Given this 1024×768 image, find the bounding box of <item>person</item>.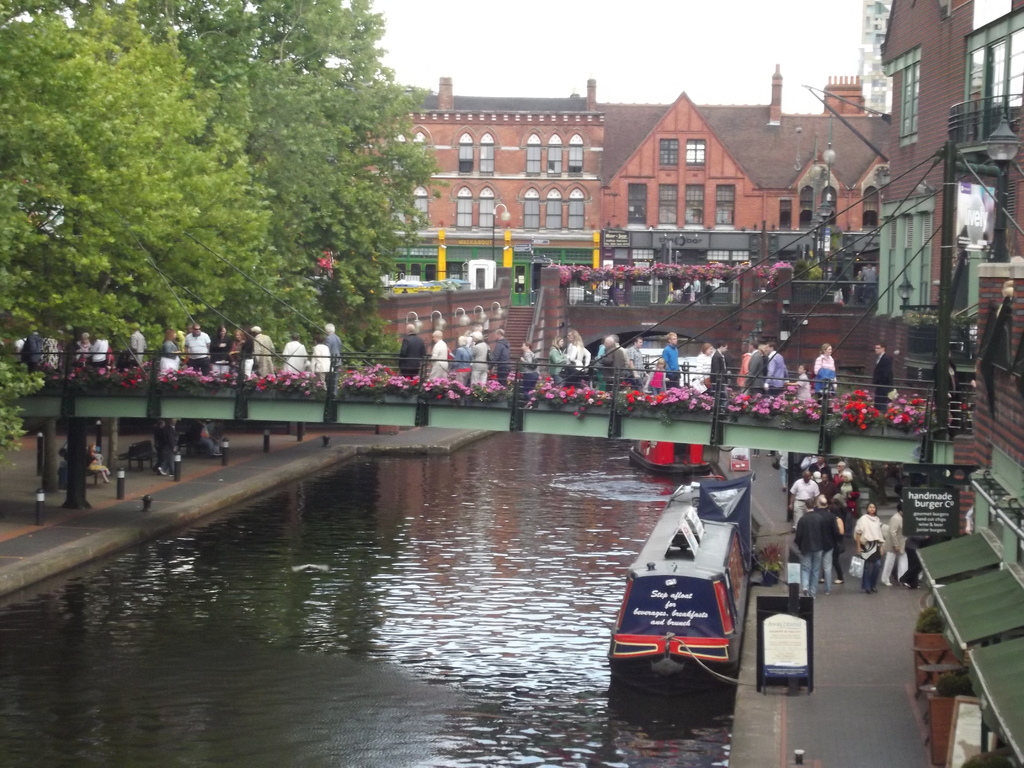
bbox=(792, 449, 924, 589).
